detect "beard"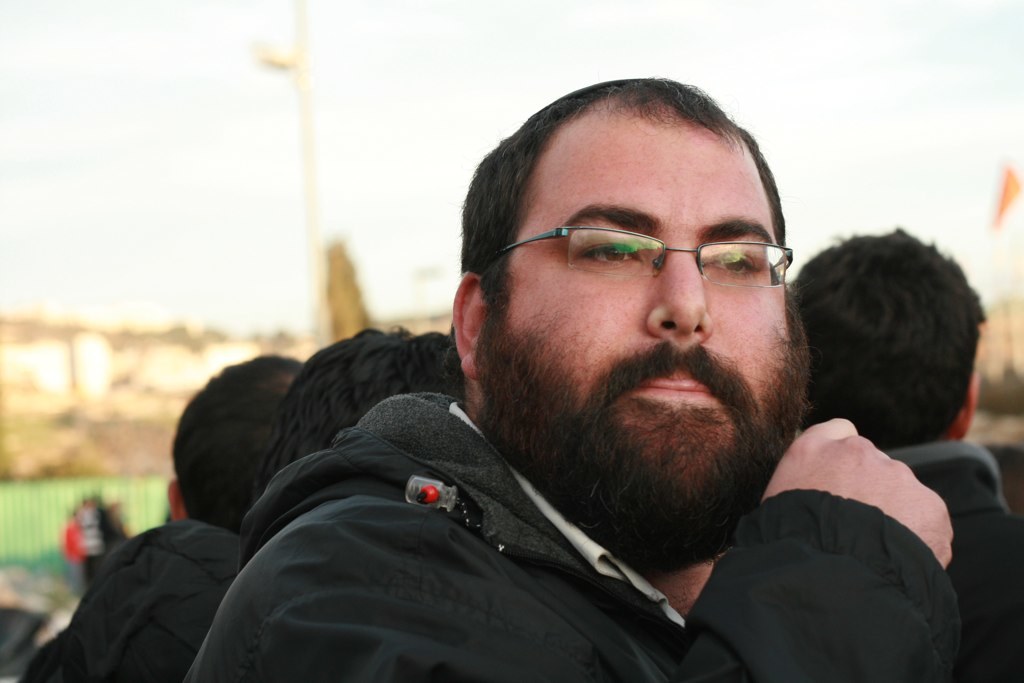
detection(542, 211, 799, 535)
